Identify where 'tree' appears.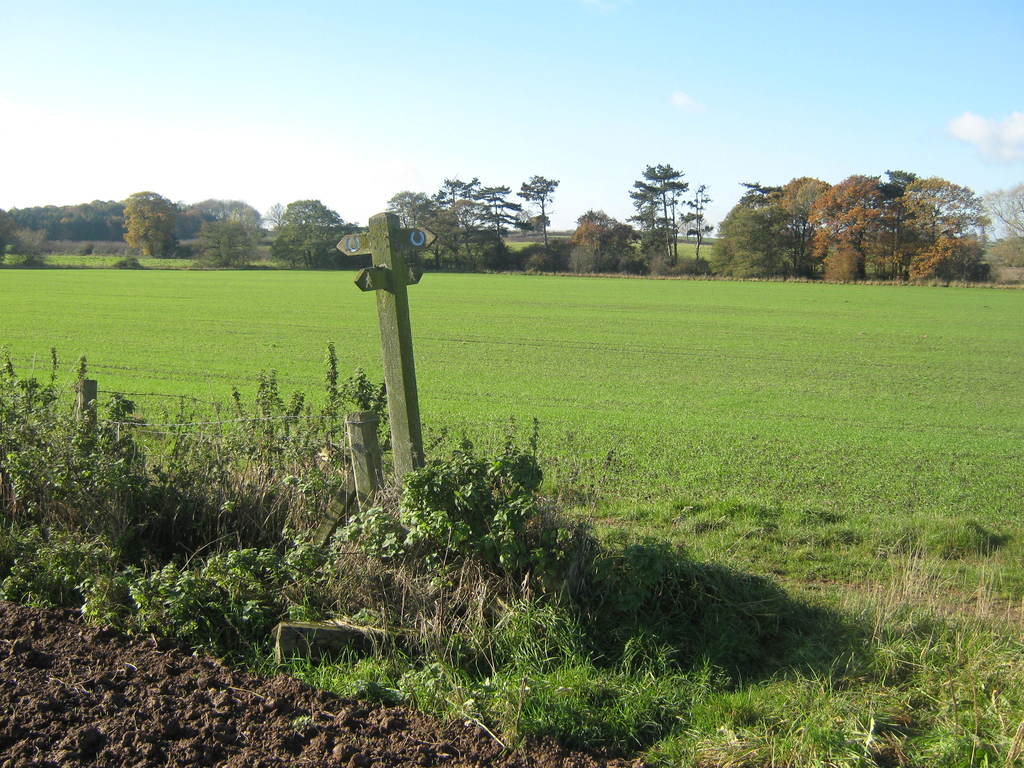
Appears at pyautogui.locateOnScreen(195, 209, 255, 273).
